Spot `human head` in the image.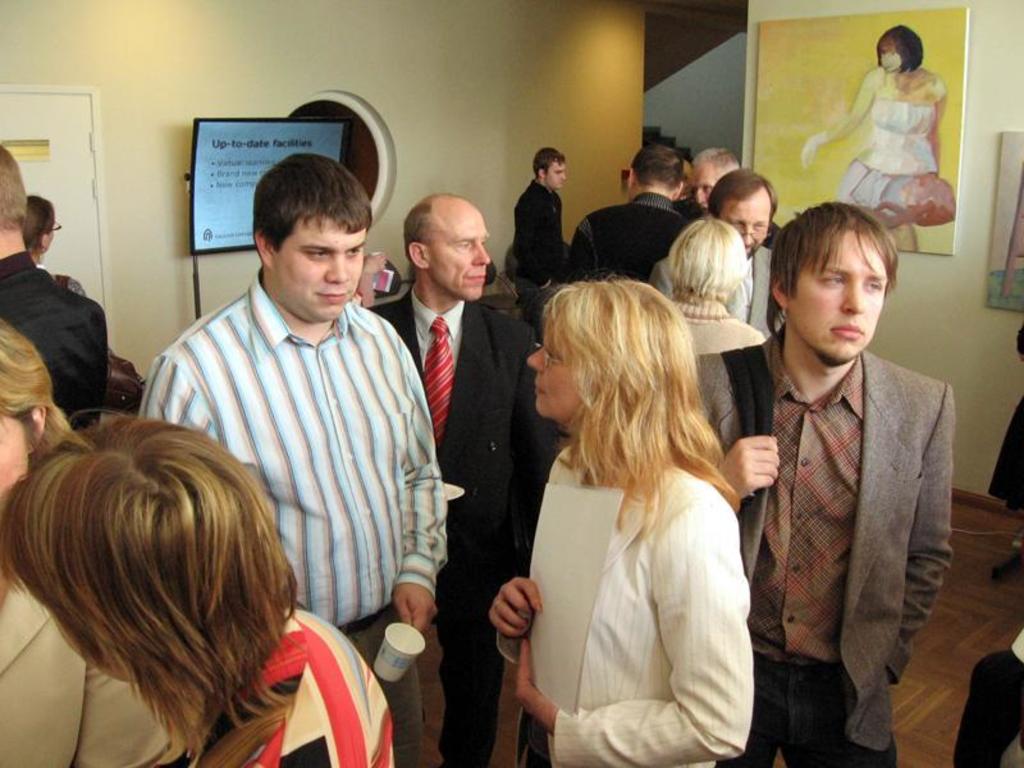
`human head` found at <box>0,321,58,553</box>.
